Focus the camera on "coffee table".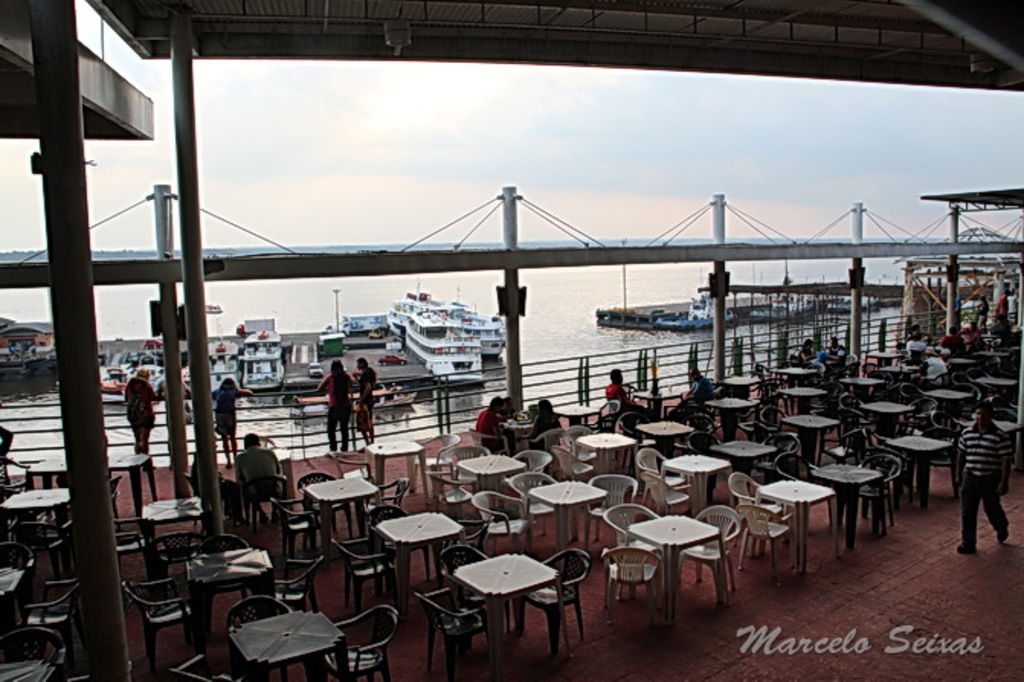
Focus region: crop(226, 606, 349, 680).
